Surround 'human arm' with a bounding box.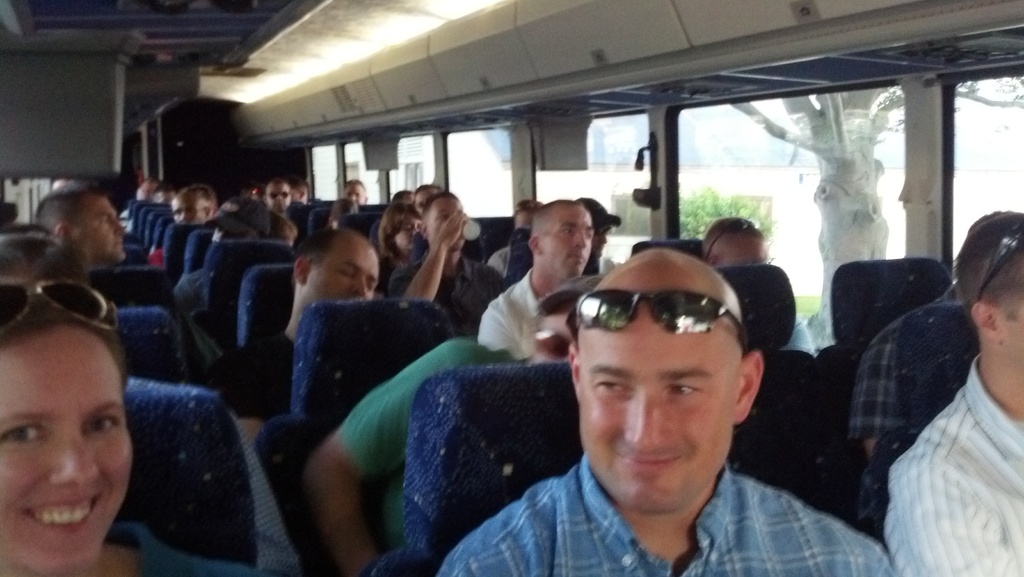
x1=298, y1=335, x2=465, y2=574.
